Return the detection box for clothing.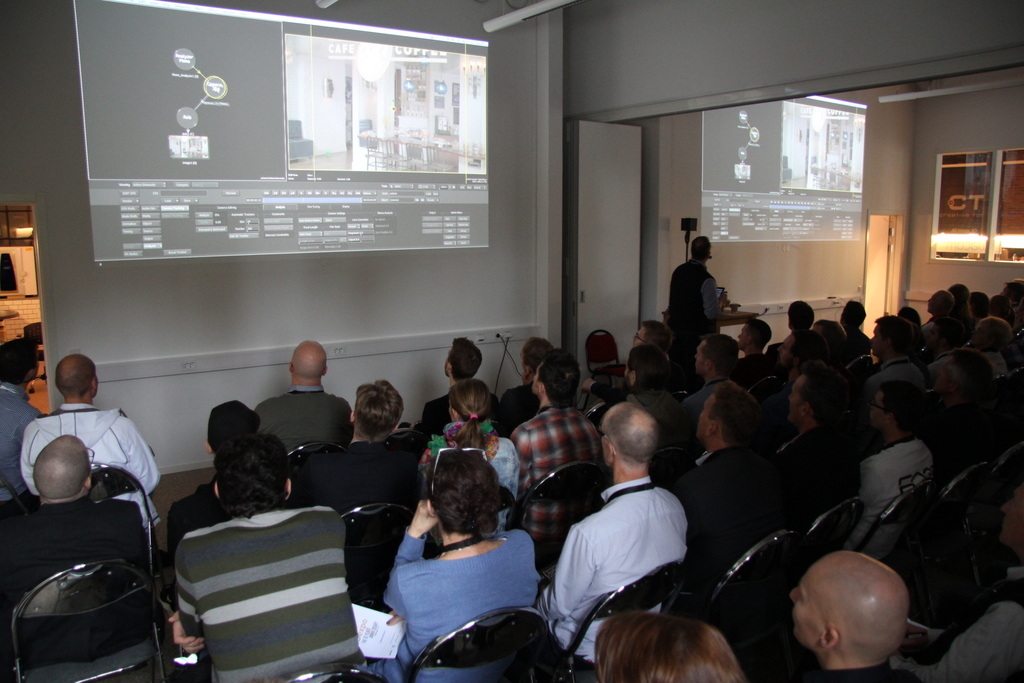
<region>558, 454, 712, 638</region>.
